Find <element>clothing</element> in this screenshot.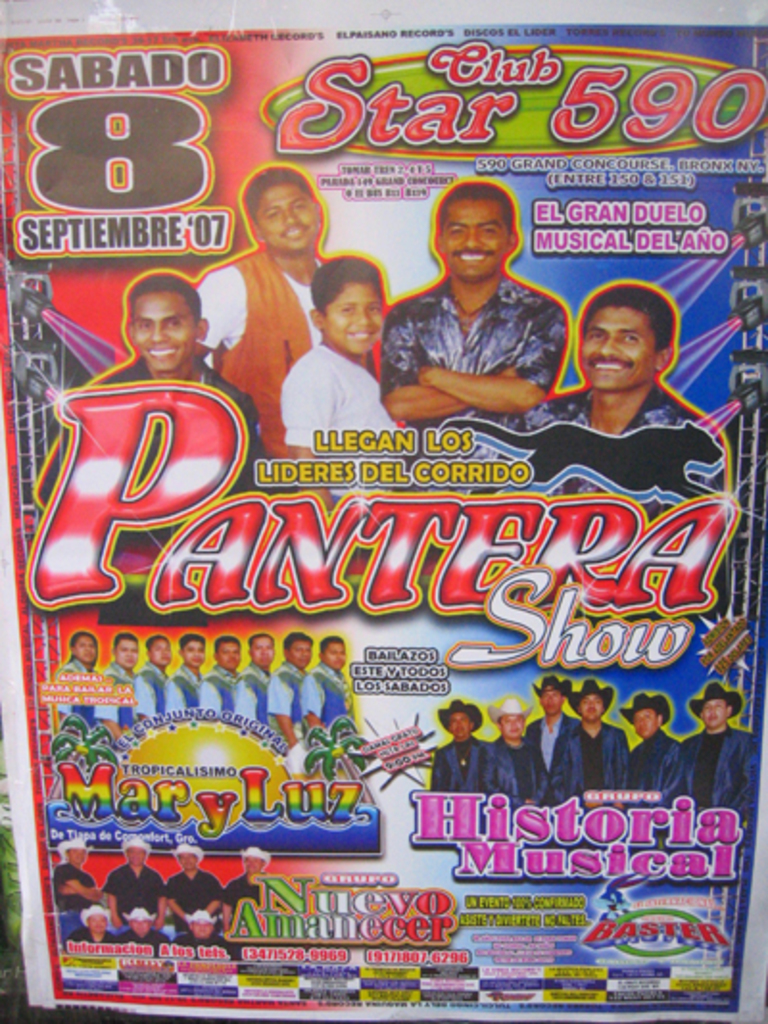
The bounding box for <element>clothing</element> is (56, 621, 102, 707).
